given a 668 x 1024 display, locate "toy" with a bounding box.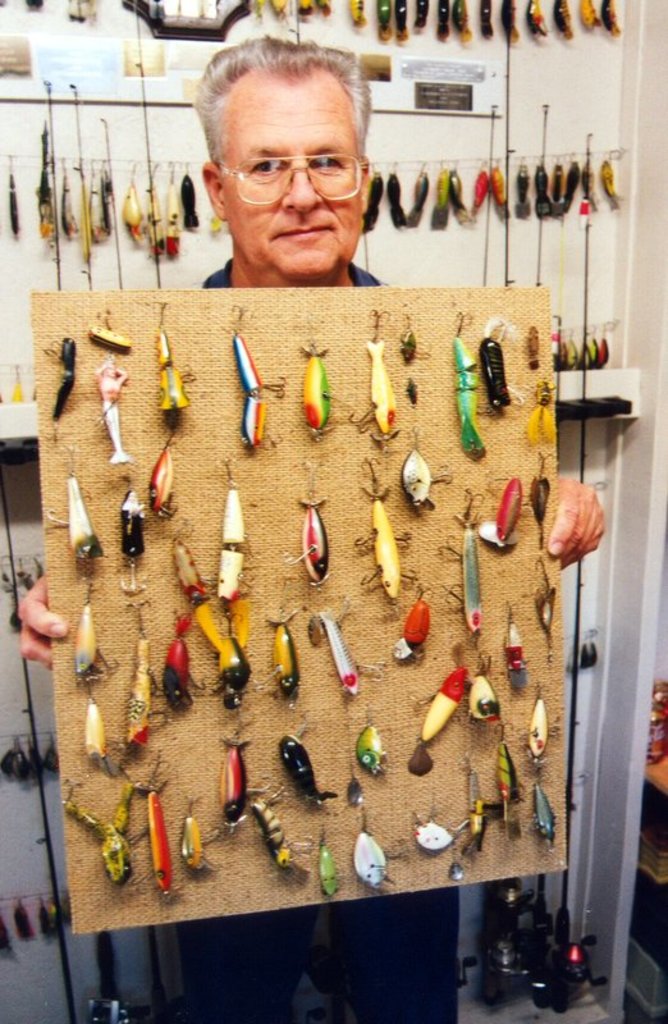
Located: BBox(531, 379, 553, 445).
